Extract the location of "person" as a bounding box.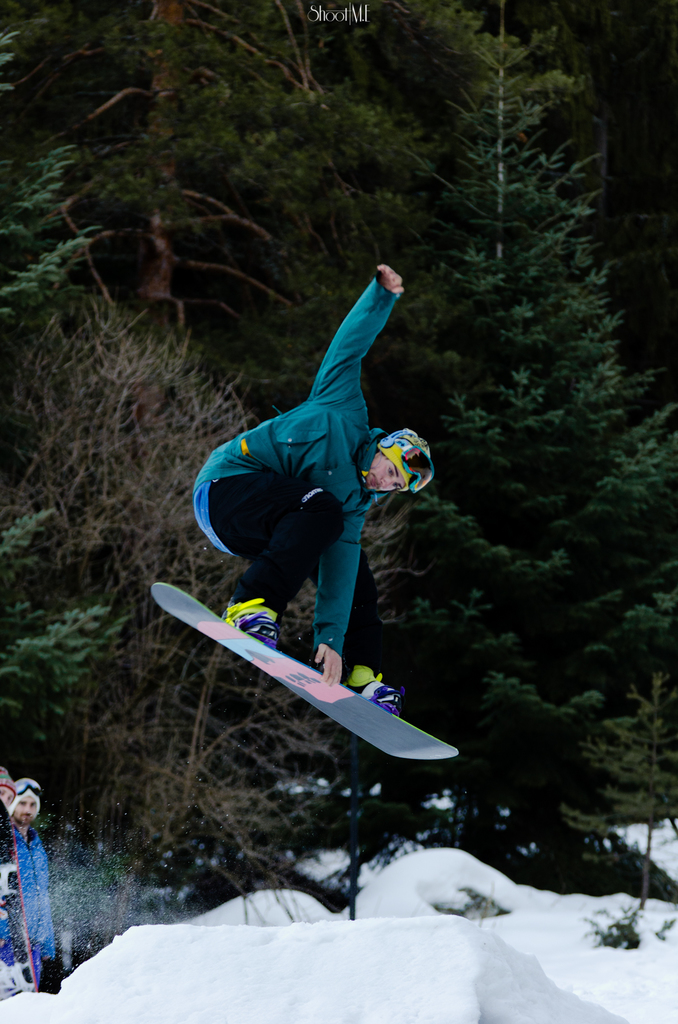
pyautogui.locateOnScreen(0, 757, 44, 998).
